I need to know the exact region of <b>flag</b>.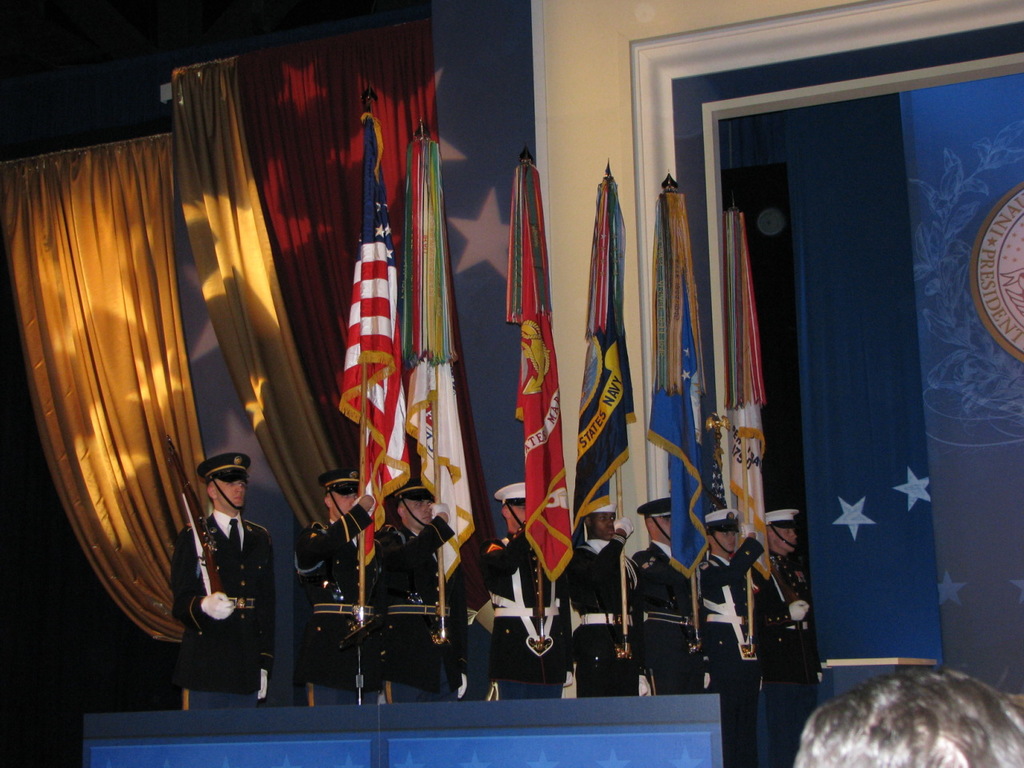
Region: l=646, t=186, r=714, b=590.
